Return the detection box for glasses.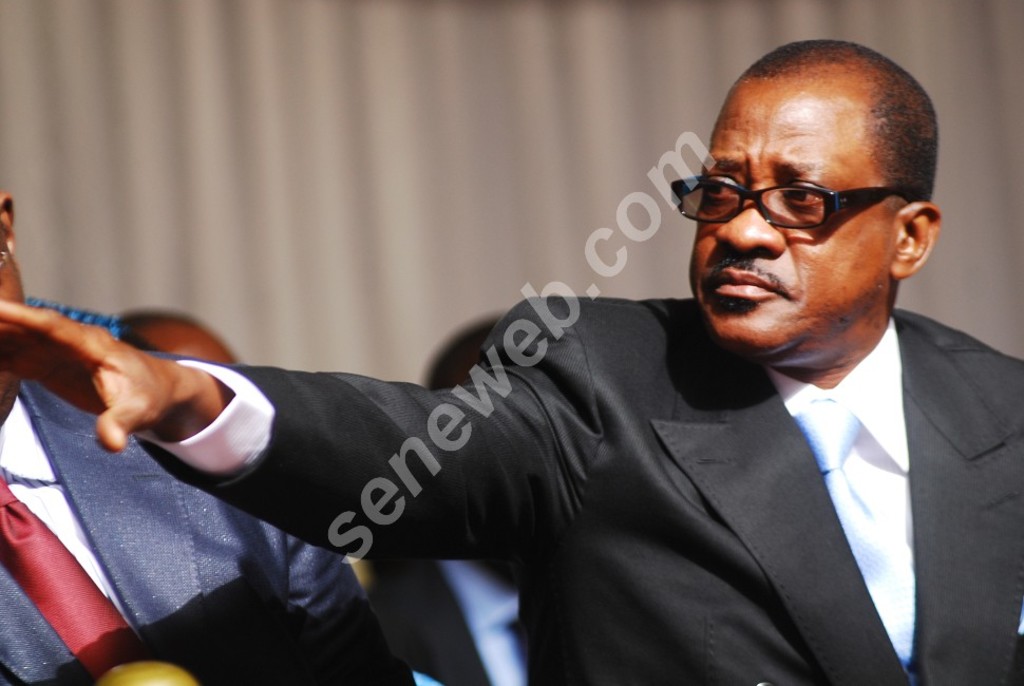
(left=666, top=179, right=917, bottom=231).
